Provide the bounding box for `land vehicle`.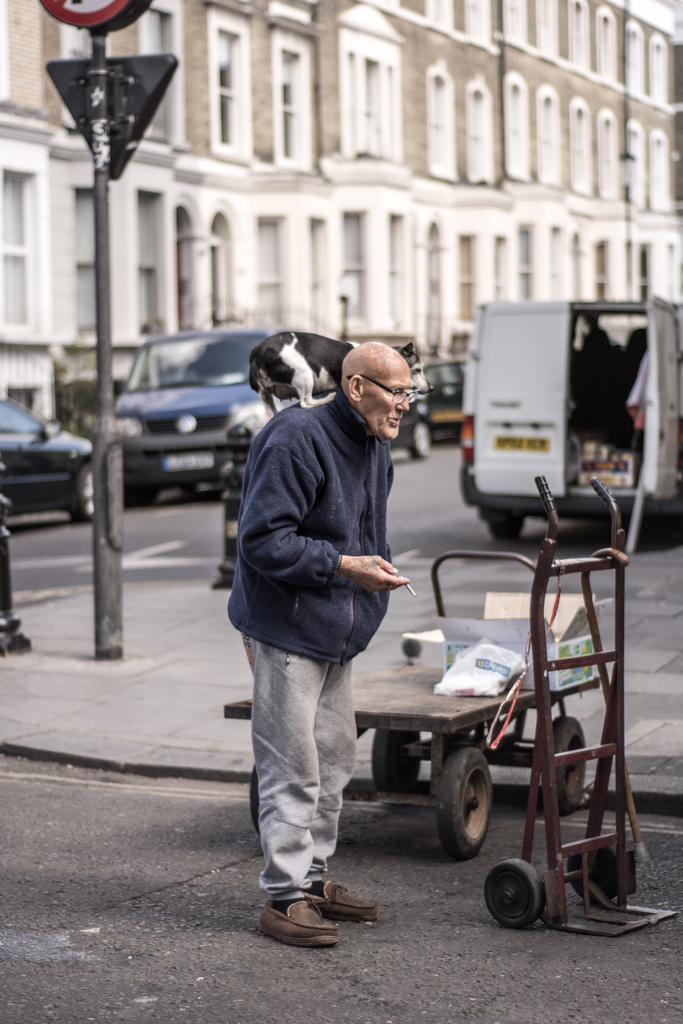
l=95, t=306, r=268, b=492.
